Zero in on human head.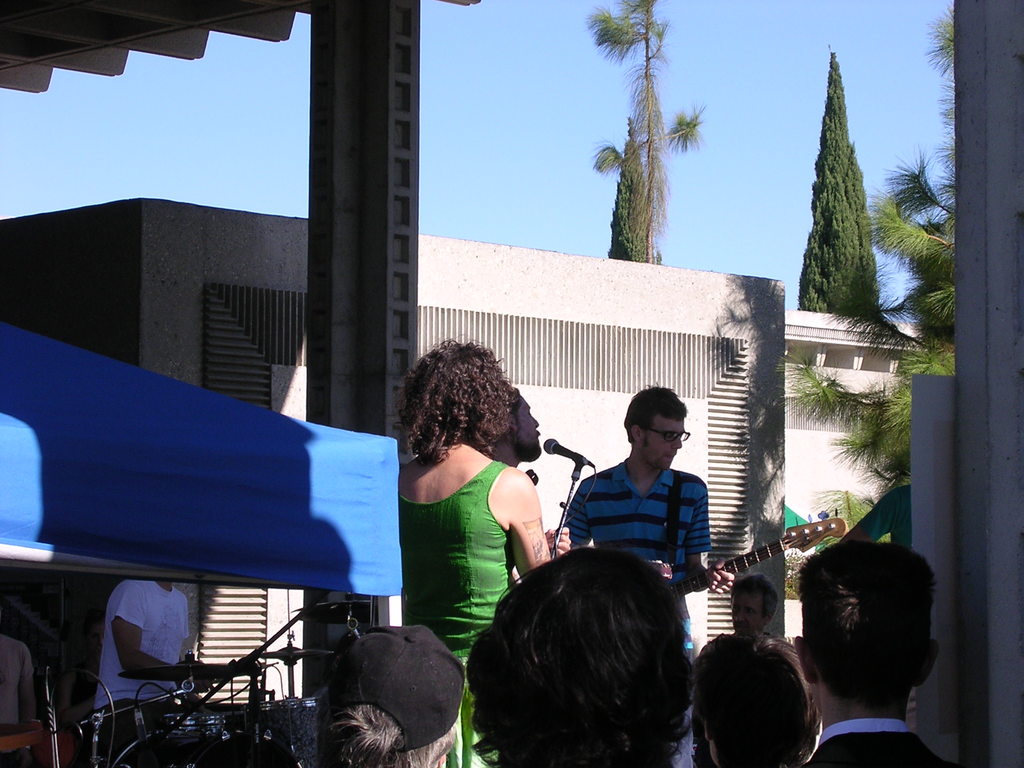
Zeroed in: region(474, 547, 694, 767).
